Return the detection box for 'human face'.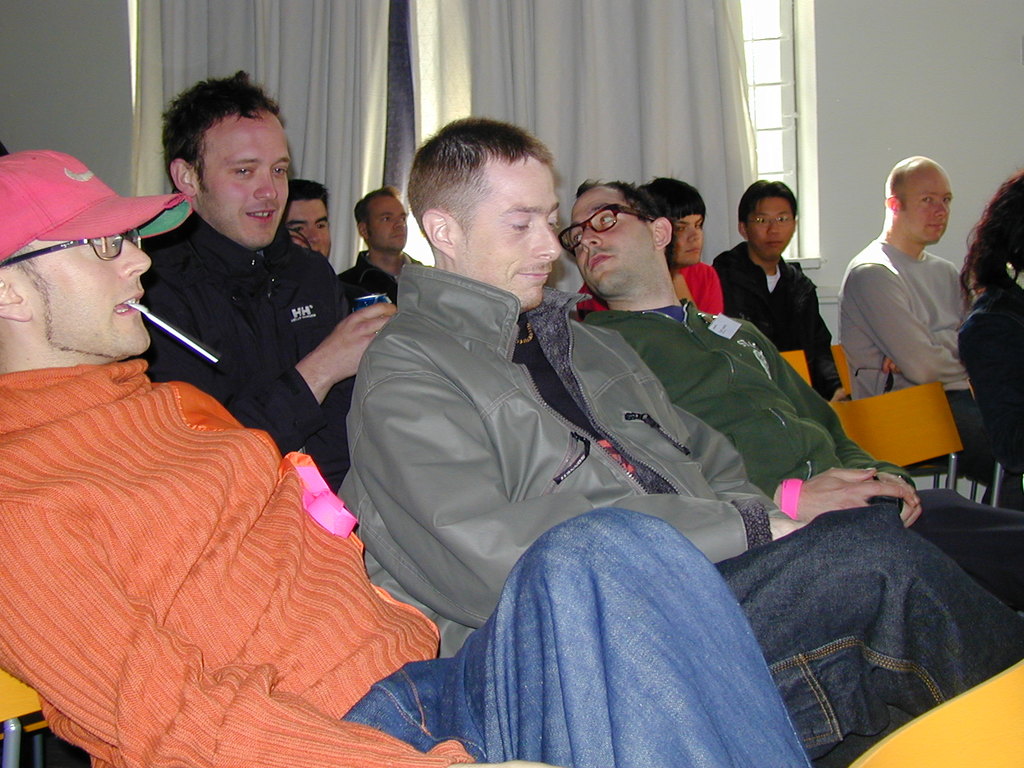
[x1=904, y1=179, x2=955, y2=244].
